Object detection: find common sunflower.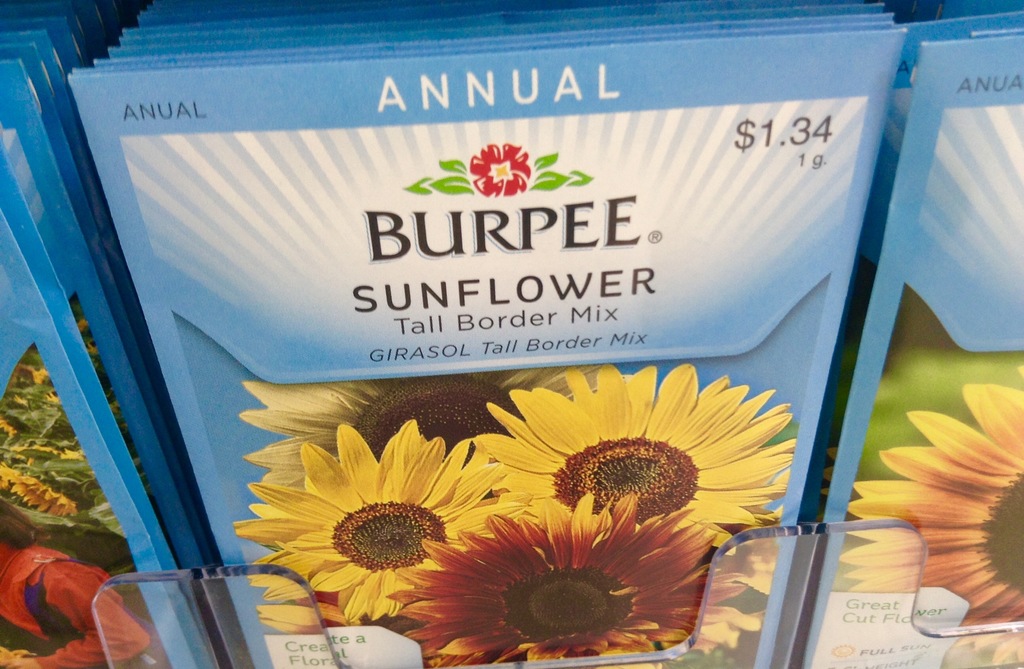
BBox(477, 381, 806, 551).
